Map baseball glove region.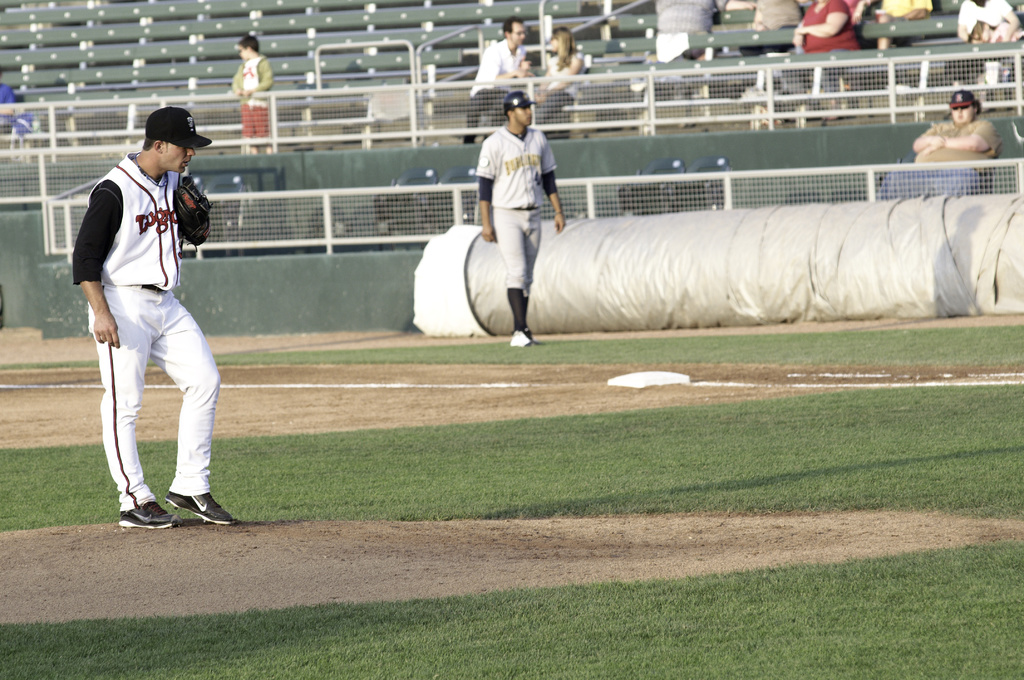
Mapped to 171, 173, 216, 249.
